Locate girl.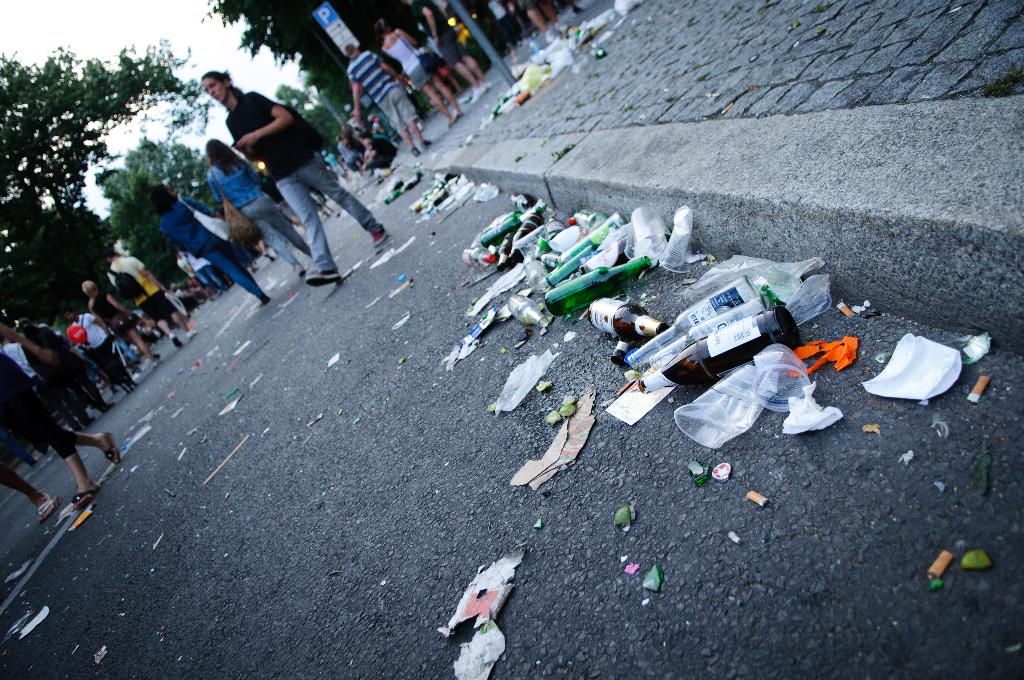
Bounding box: left=204, top=136, right=314, bottom=282.
